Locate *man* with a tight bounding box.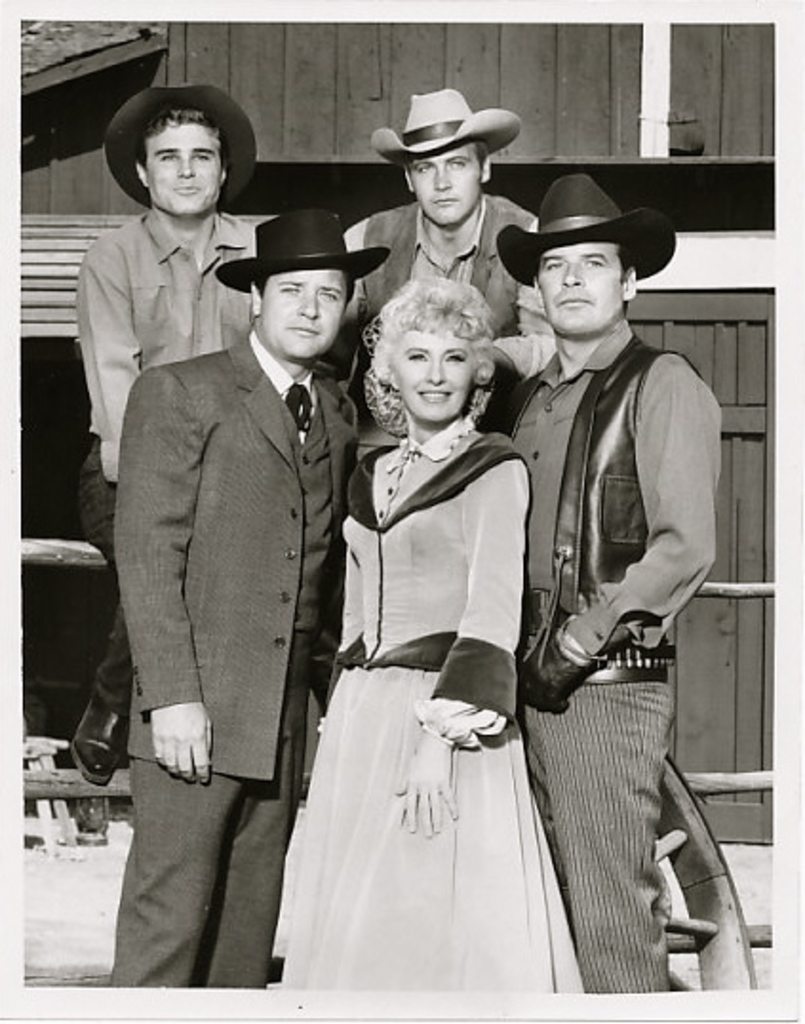
[x1=493, y1=164, x2=729, y2=992].
